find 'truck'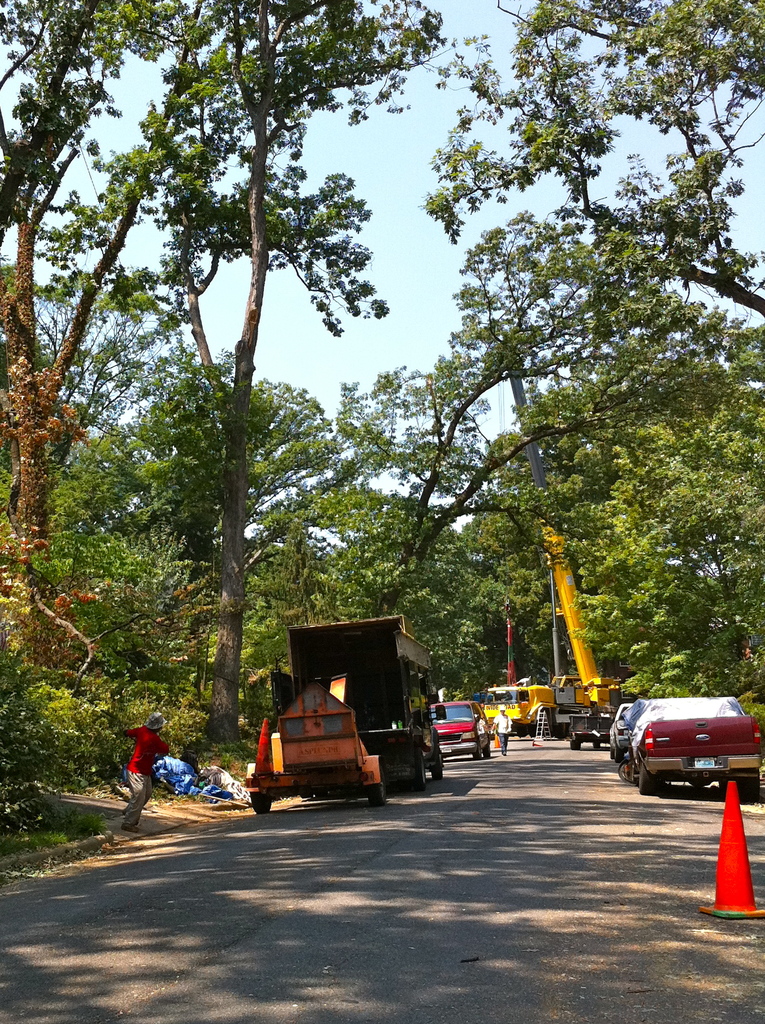
pyautogui.locateOnScreen(477, 516, 629, 739)
